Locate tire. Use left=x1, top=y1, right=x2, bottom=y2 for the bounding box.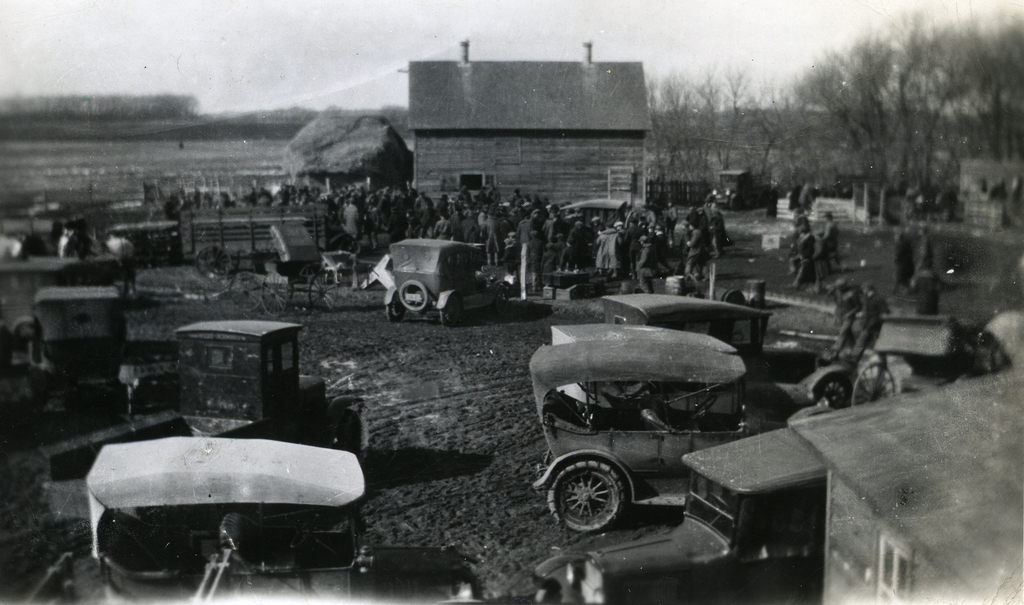
left=815, top=371, right=847, bottom=410.
